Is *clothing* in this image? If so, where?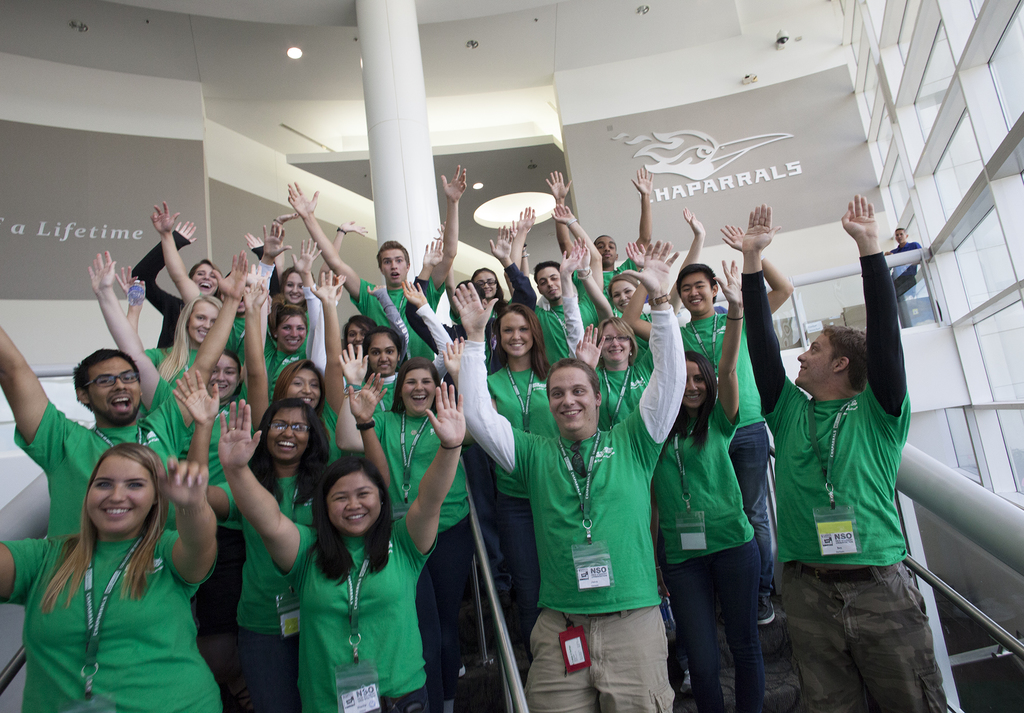
Yes, at BBox(365, 406, 471, 697).
